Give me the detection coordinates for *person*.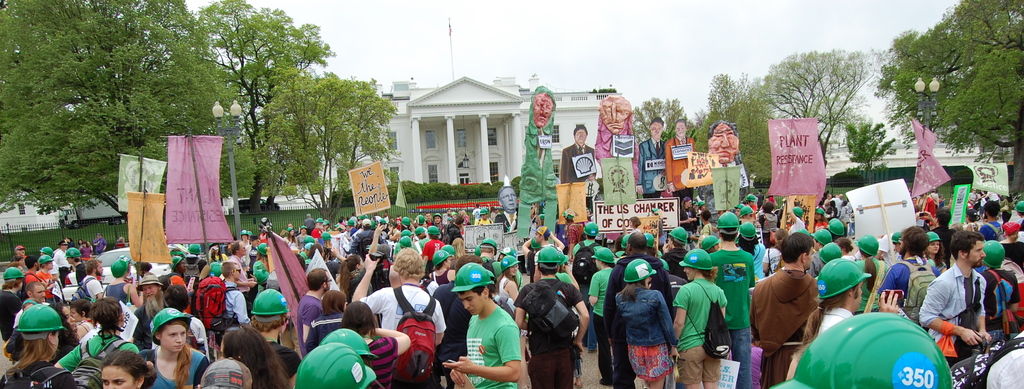
BBox(81, 260, 106, 303).
